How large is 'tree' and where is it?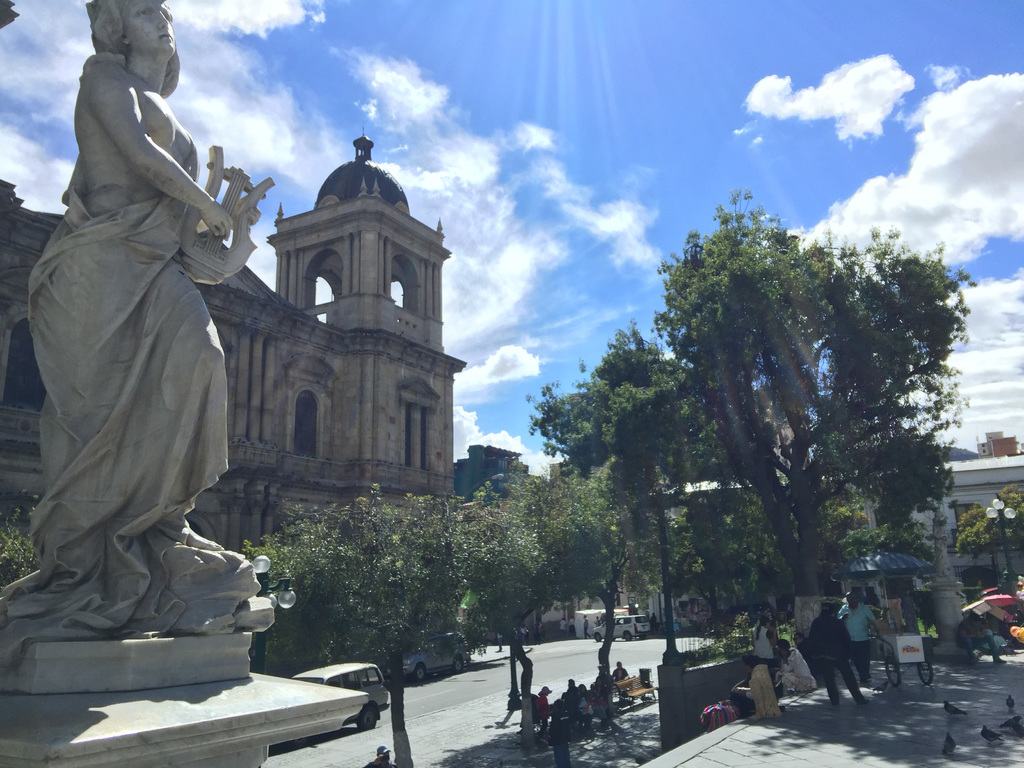
Bounding box: bbox(247, 479, 435, 767).
